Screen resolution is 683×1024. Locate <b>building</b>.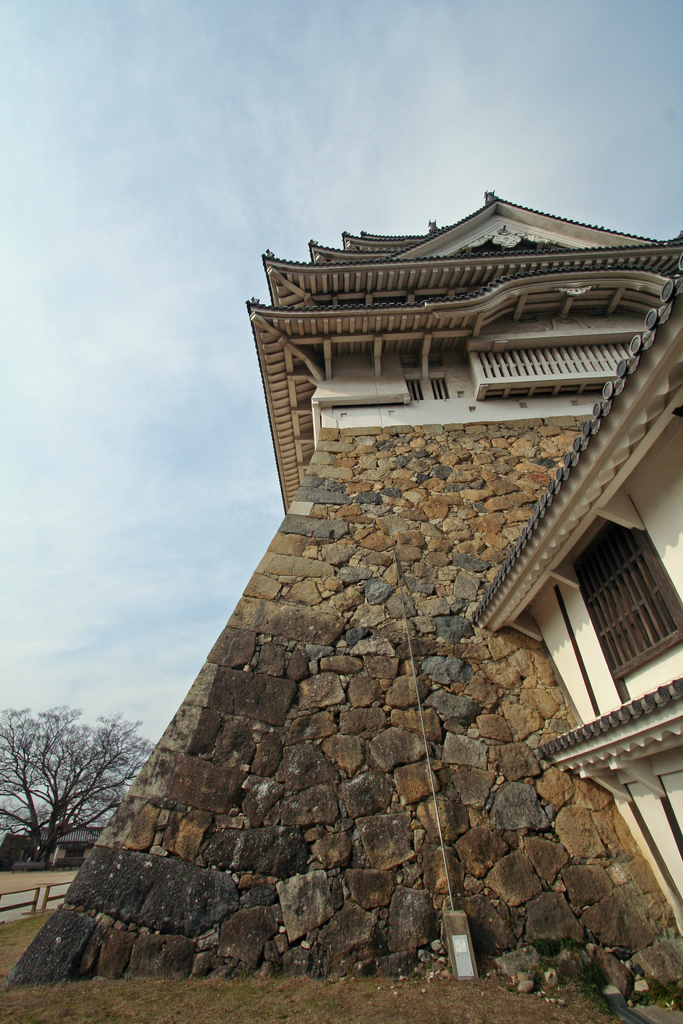
rect(466, 271, 682, 922).
